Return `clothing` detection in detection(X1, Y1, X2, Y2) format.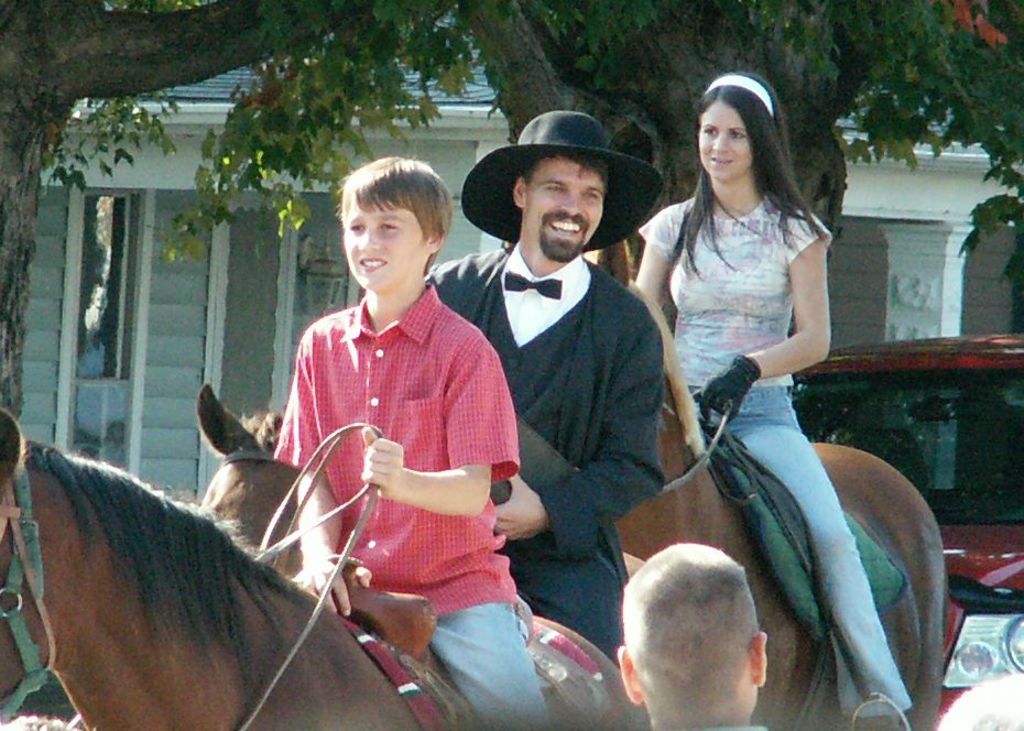
detection(266, 254, 523, 680).
